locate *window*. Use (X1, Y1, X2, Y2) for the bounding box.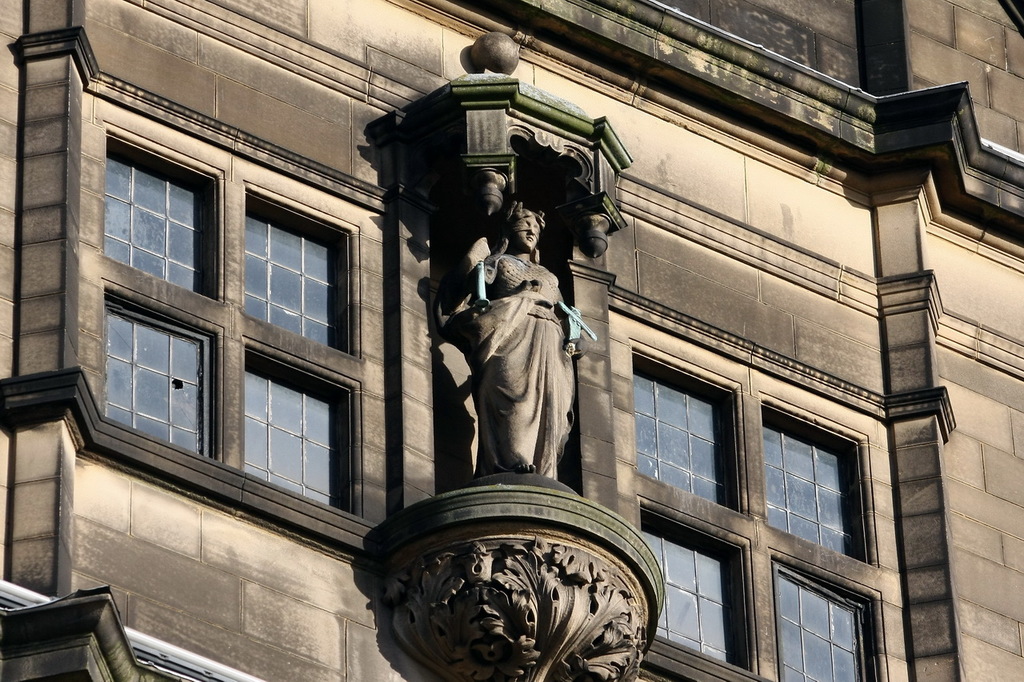
(238, 340, 349, 514).
